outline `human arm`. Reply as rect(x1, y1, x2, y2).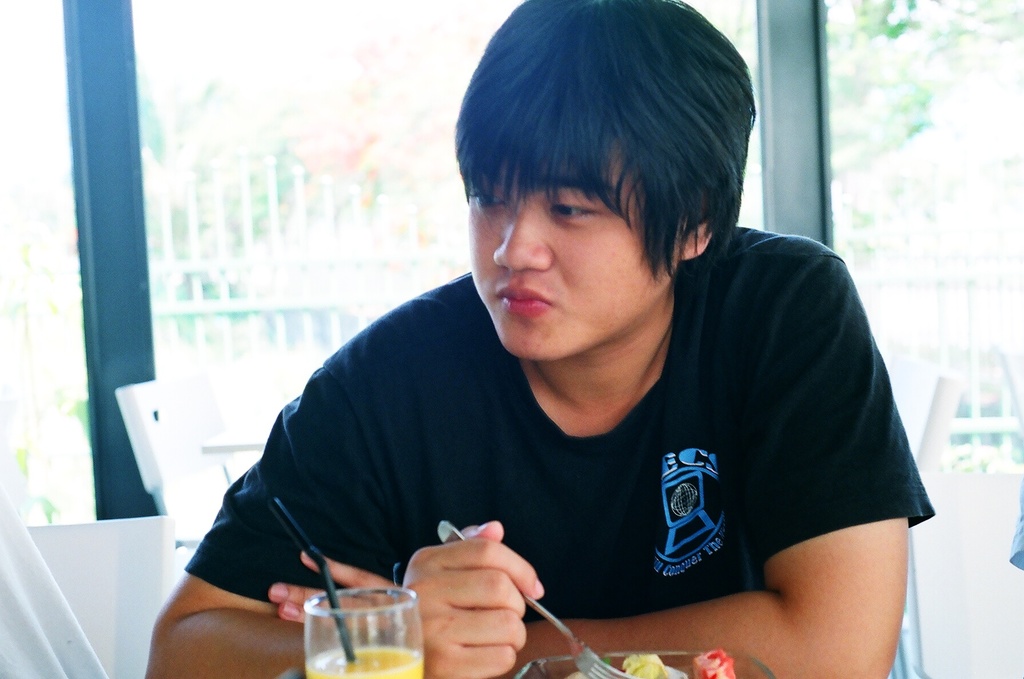
rect(141, 520, 544, 678).
